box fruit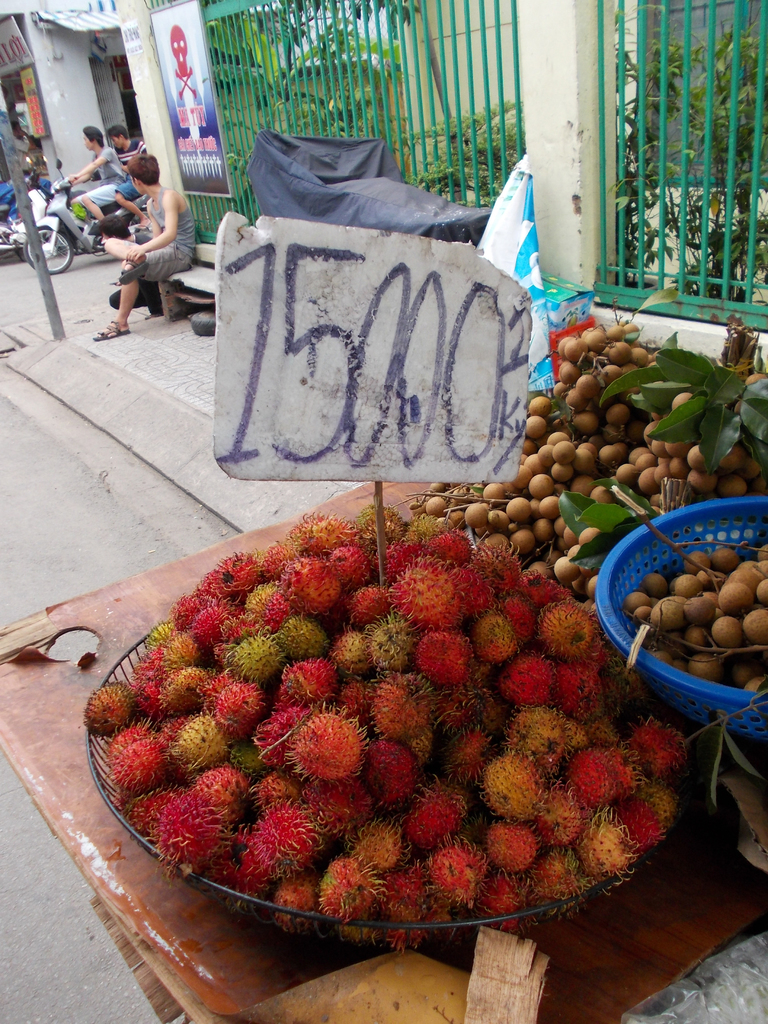
left=121, top=602, right=648, bottom=938
